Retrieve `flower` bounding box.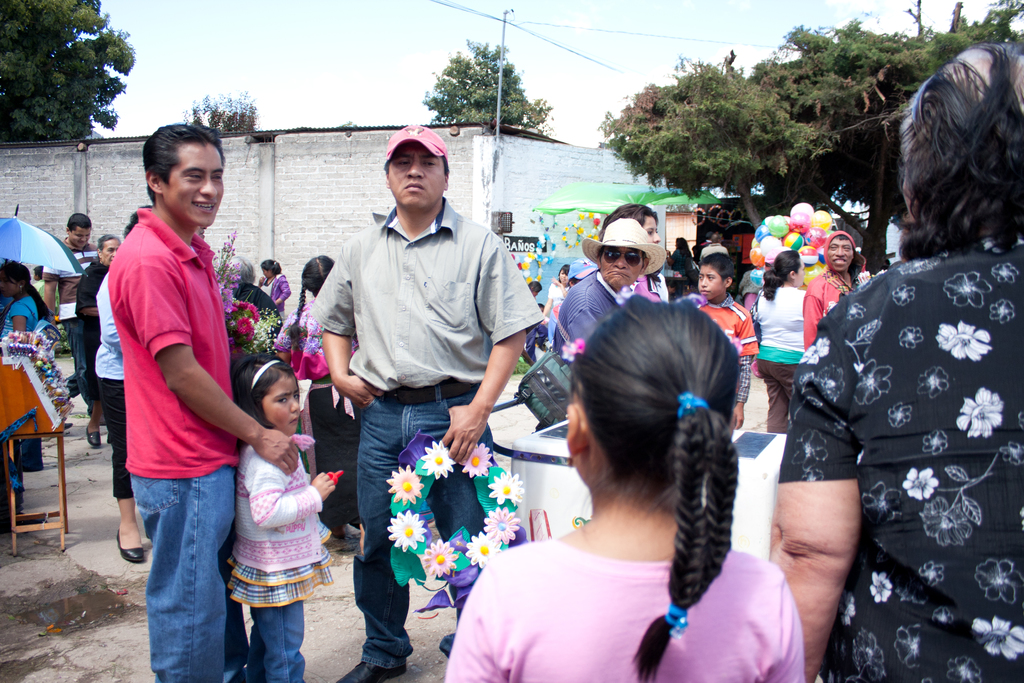
Bounding box: 918, 493, 973, 547.
